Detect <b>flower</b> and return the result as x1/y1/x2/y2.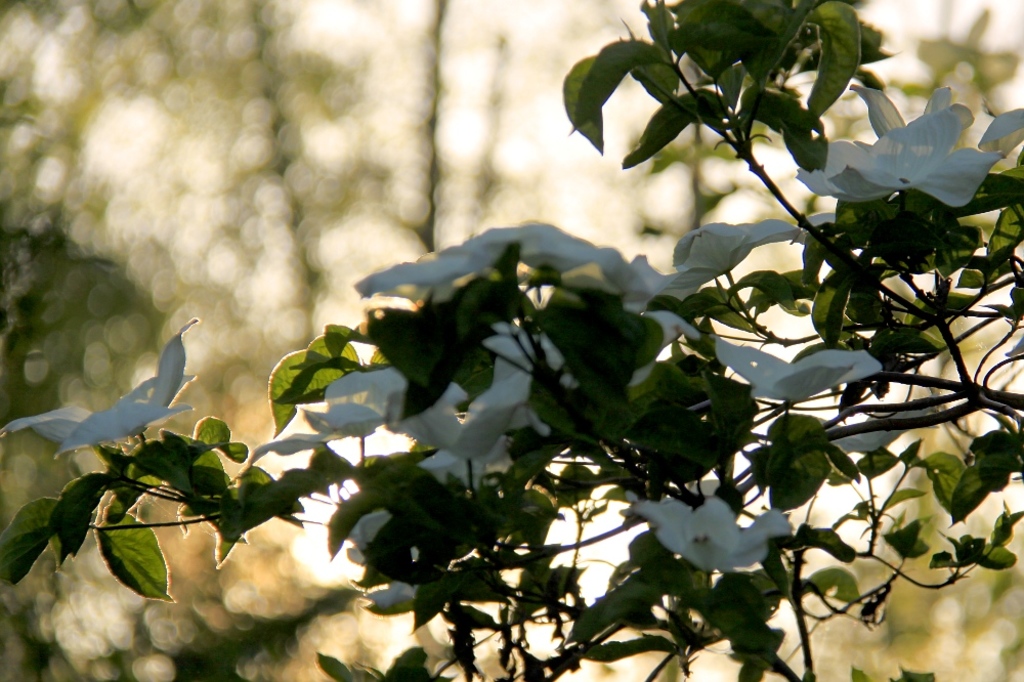
820/404/936/449.
